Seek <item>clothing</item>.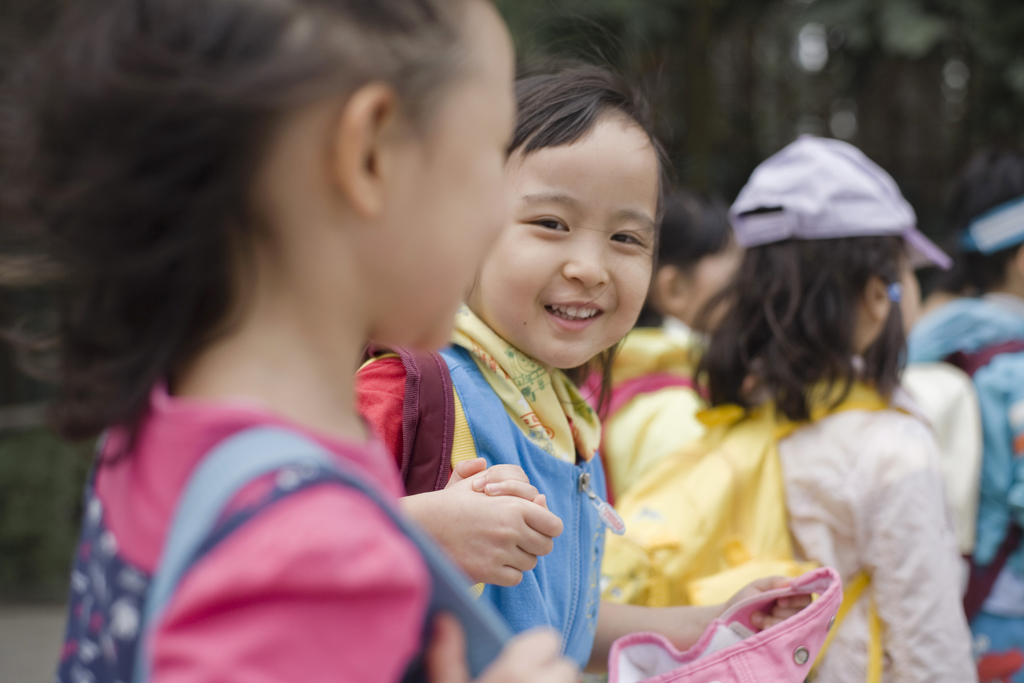
894 360 984 557.
